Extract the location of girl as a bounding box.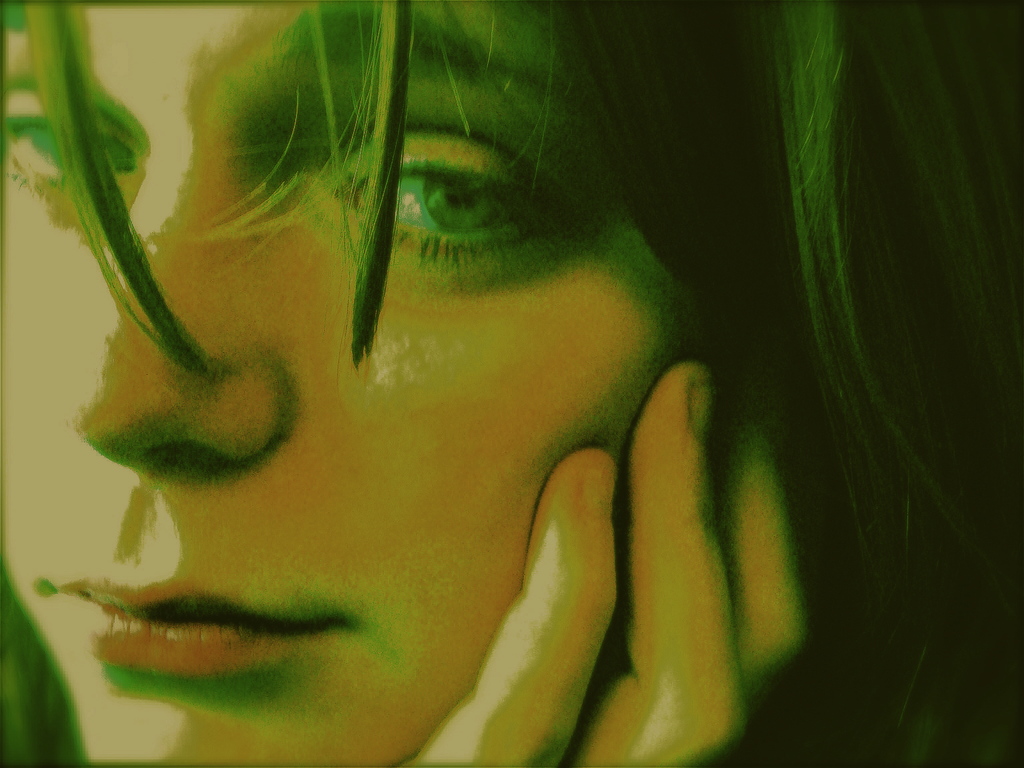
0,1,1023,765.
